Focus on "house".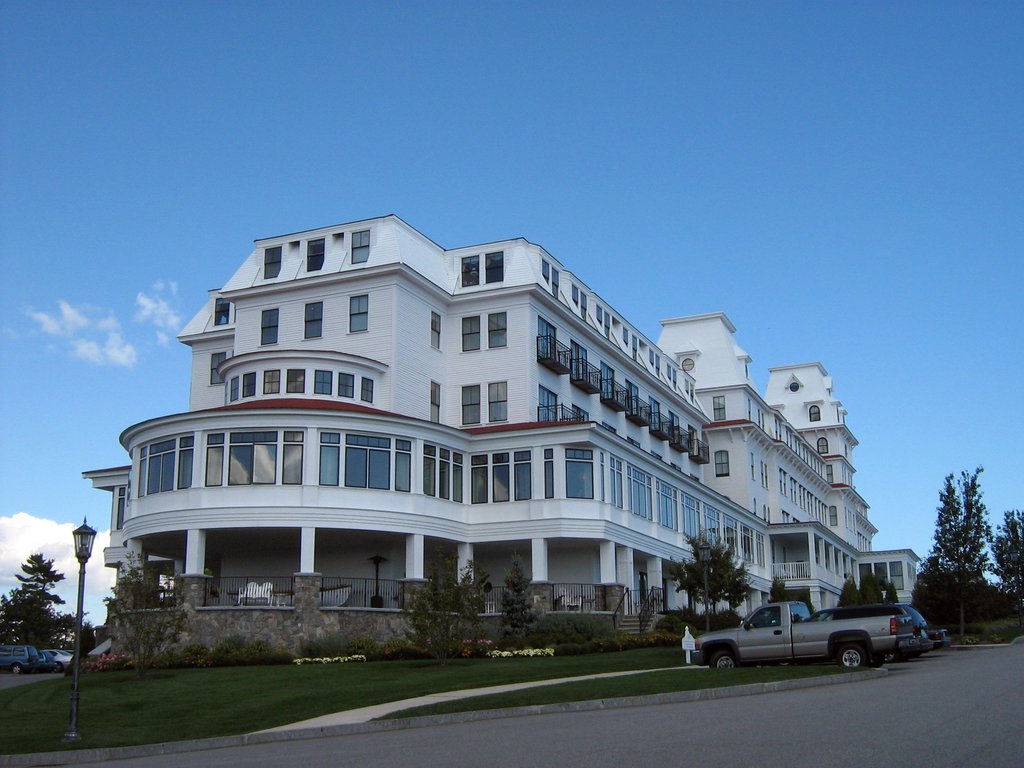
Focused at left=93, top=205, right=888, bottom=664.
